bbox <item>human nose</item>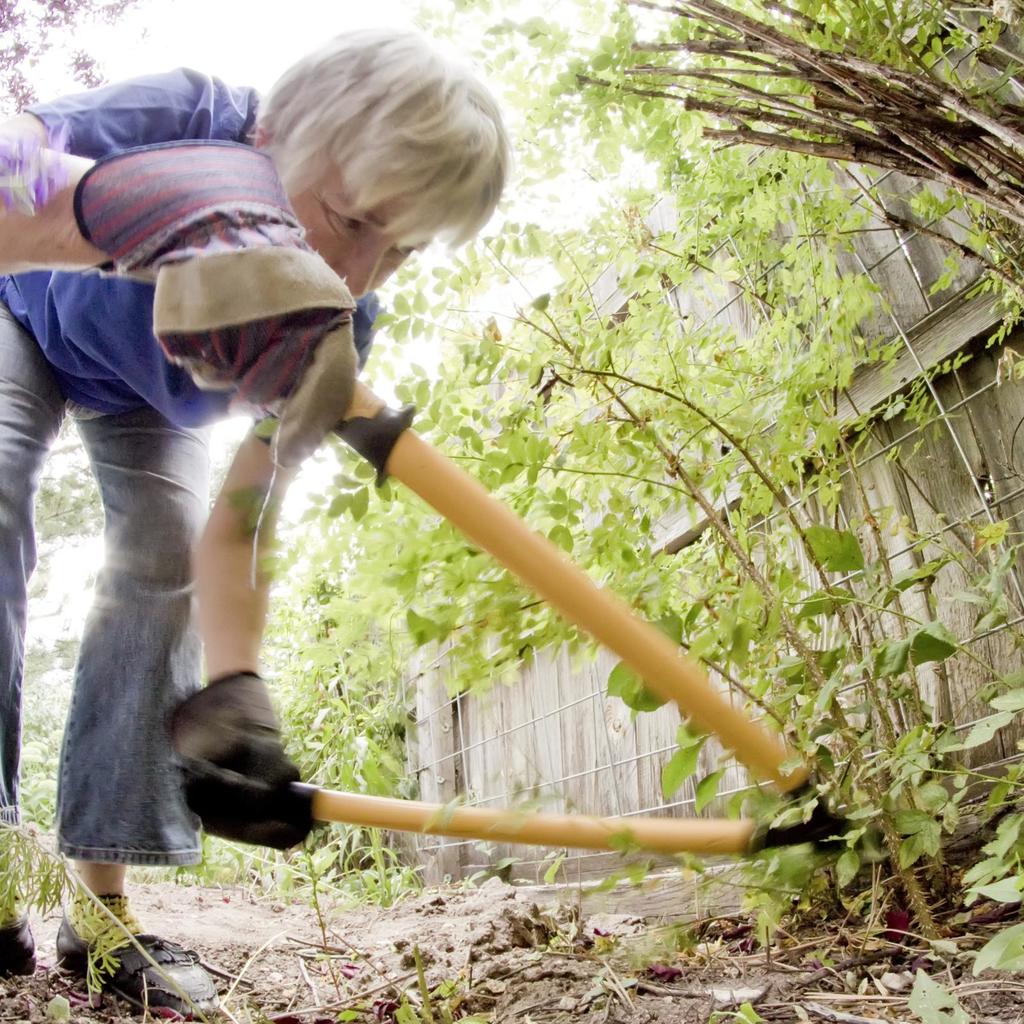
region(335, 250, 383, 296)
